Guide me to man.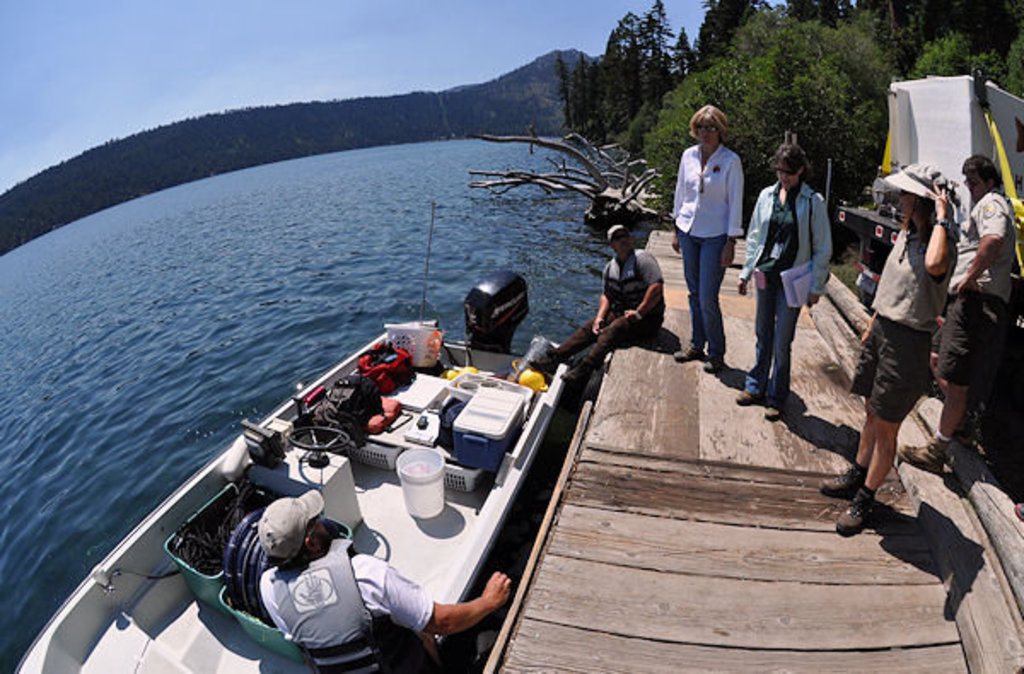
Guidance: 896/152/1021/474.
